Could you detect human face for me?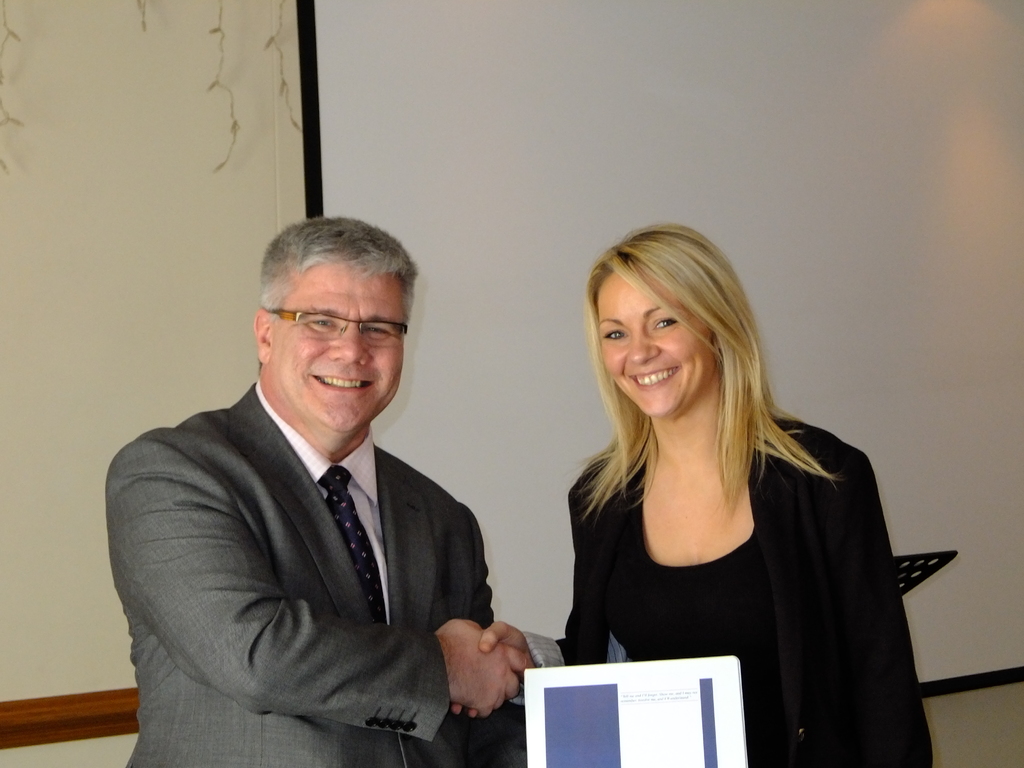
Detection result: (596, 261, 711, 419).
